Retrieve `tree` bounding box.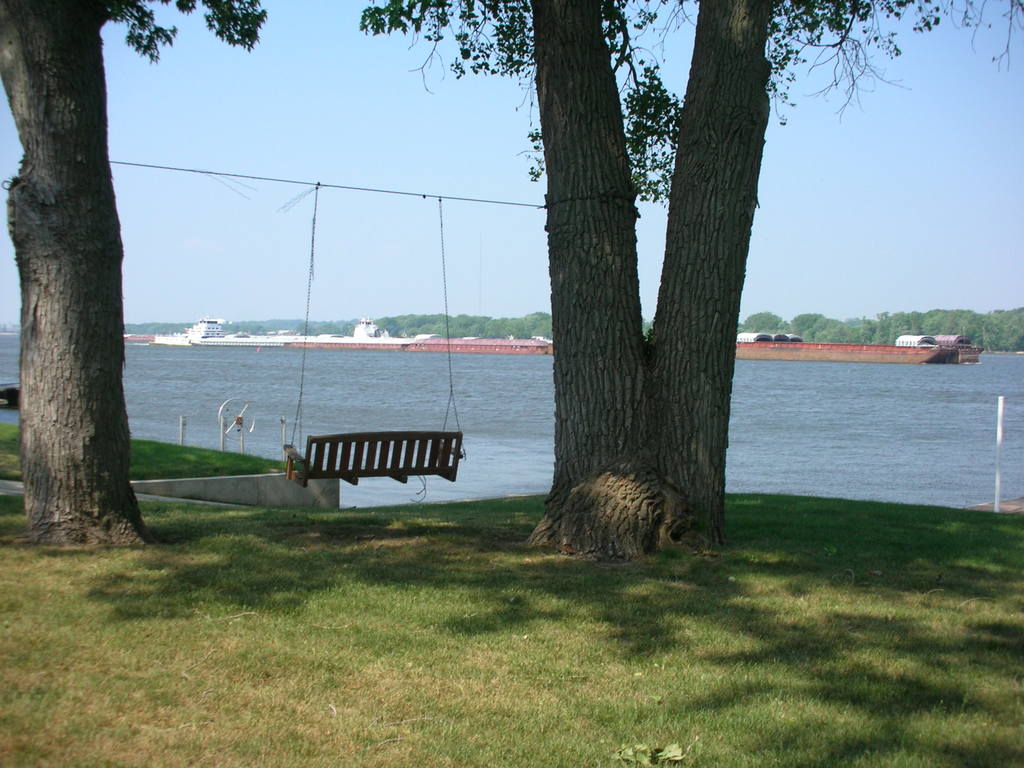
Bounding box: 0, 0, 271, 543.
